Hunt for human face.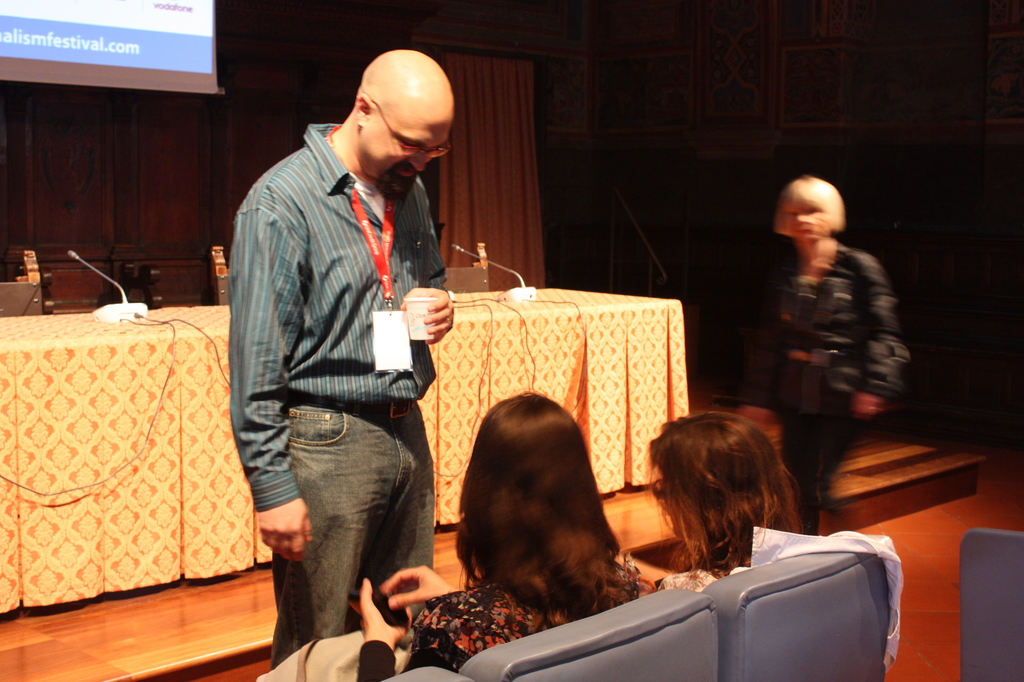
Hunted down at crop(364, 115, 452, 188).
